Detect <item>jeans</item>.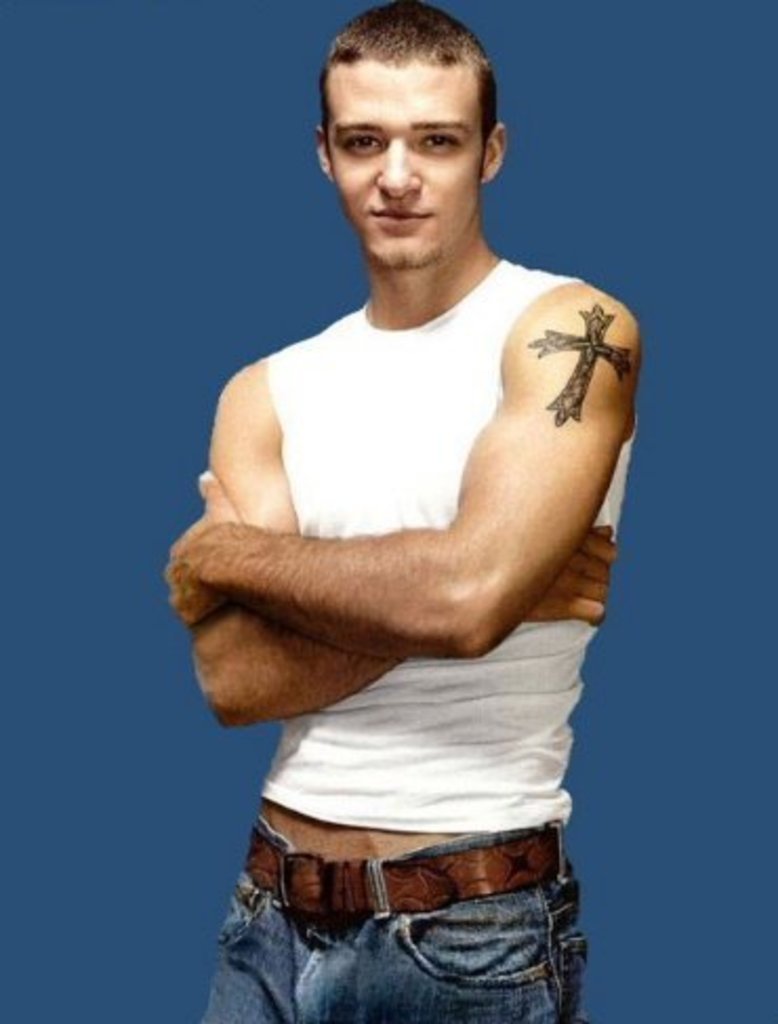
Detected at box=[204, 818, 589, 1022].
